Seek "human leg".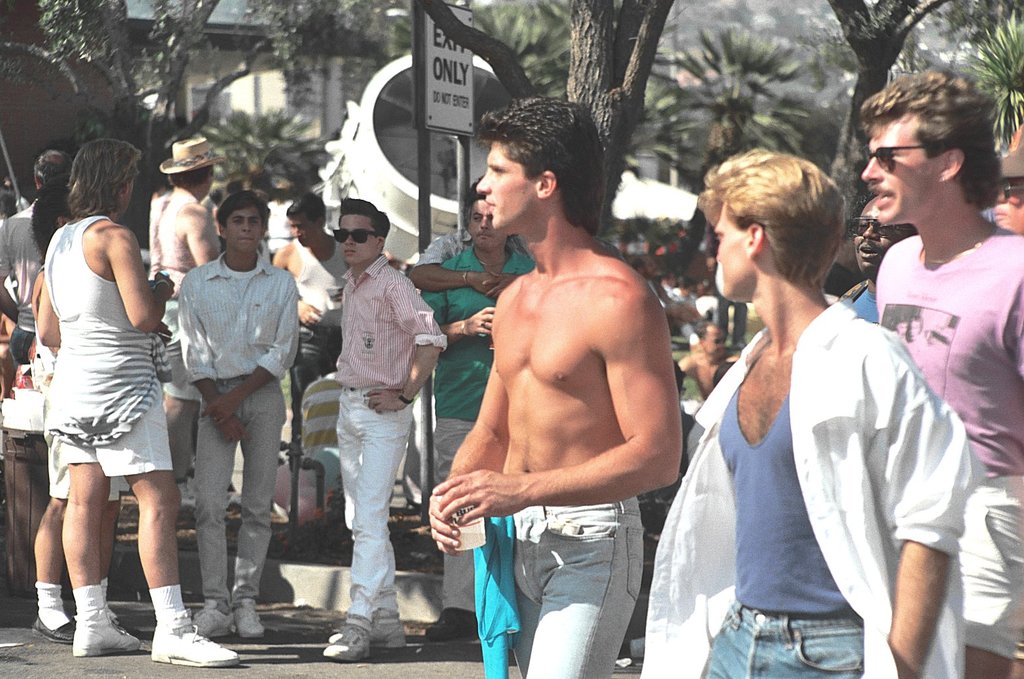
box=[433, 413, 487, 489].
